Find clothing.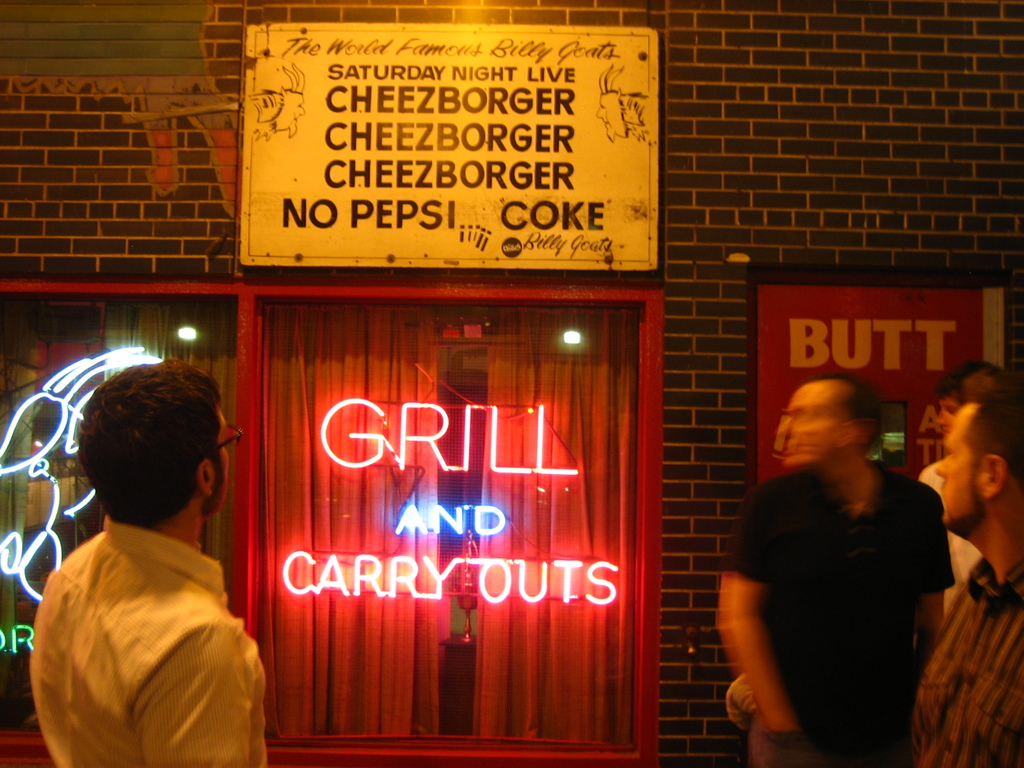
711:467:953:767.
